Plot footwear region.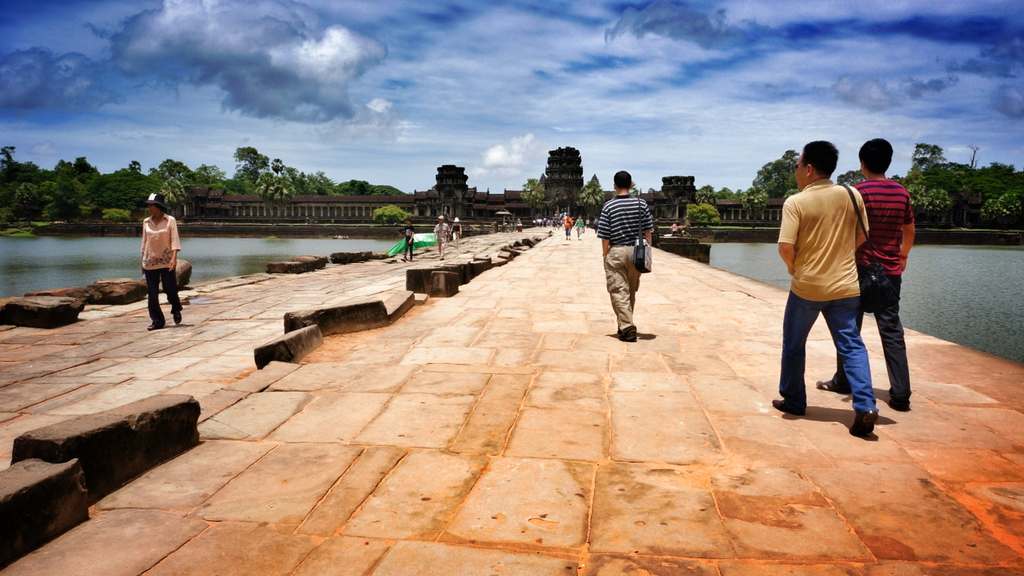
Plotted at 850, 410, 881, 439.
